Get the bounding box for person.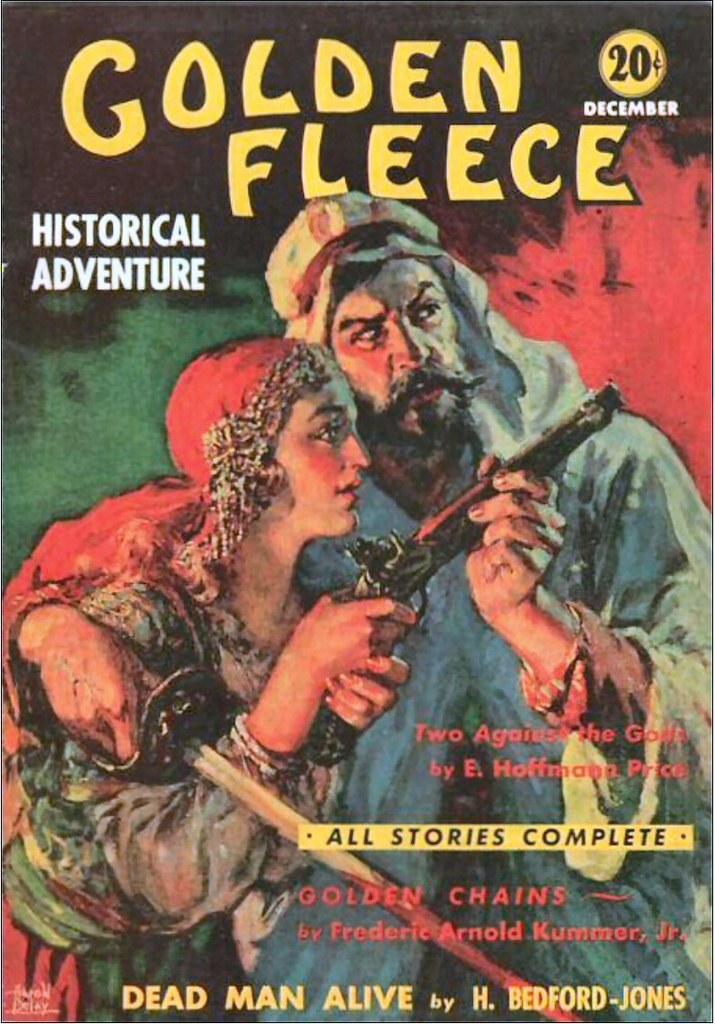
<region>8, 190, 714, 1023</region>.
